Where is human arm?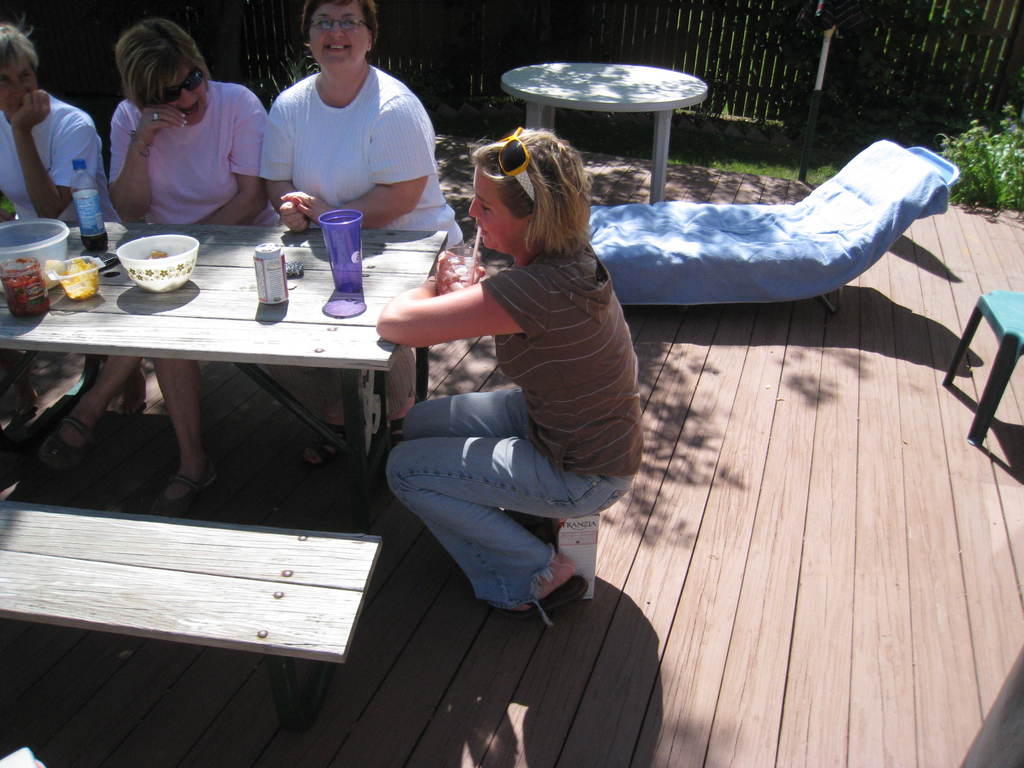
255/99/320/239.
